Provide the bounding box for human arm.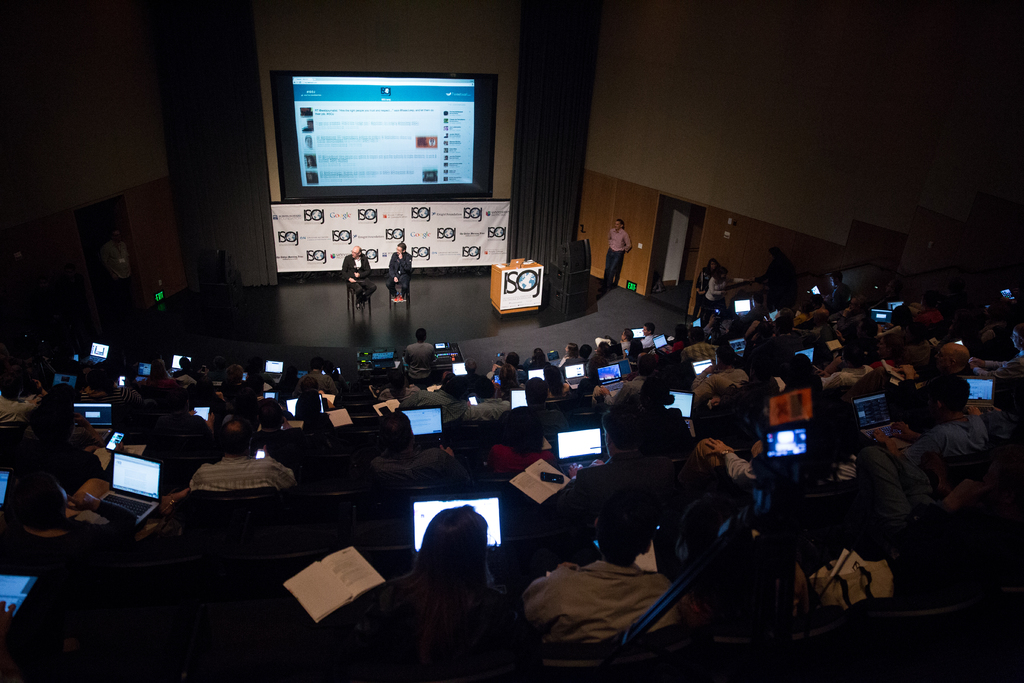
895/415/924/442.
